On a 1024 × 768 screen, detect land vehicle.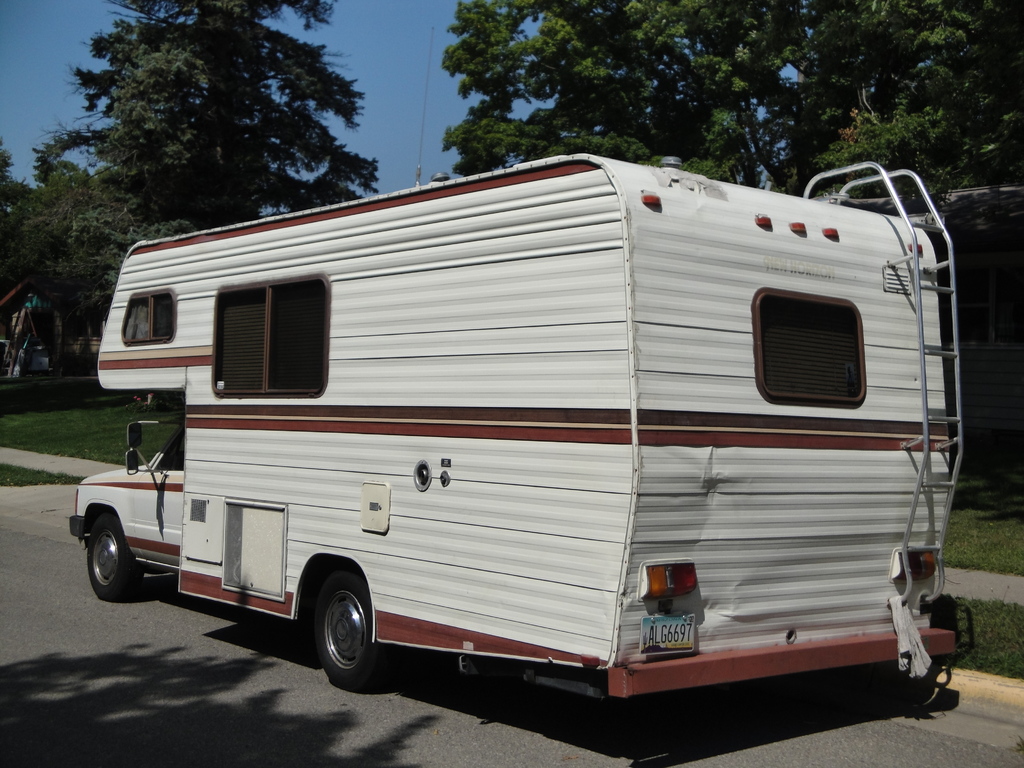
bbox=(104, 182, 987, 735).
